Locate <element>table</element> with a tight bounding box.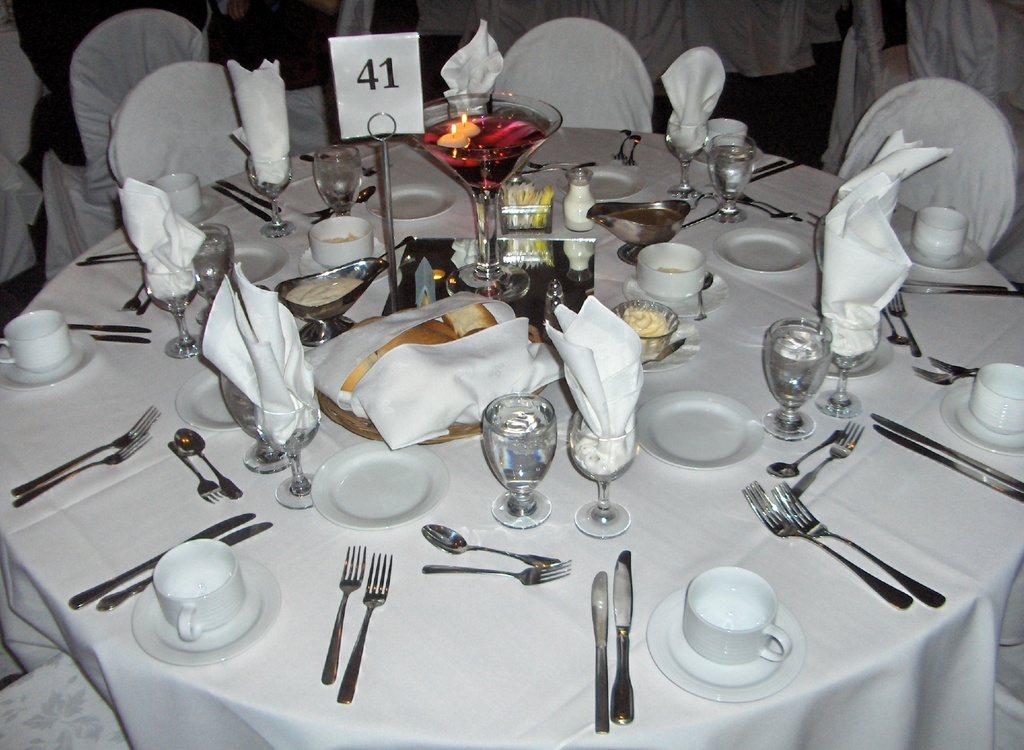
0/158/1020/749.
